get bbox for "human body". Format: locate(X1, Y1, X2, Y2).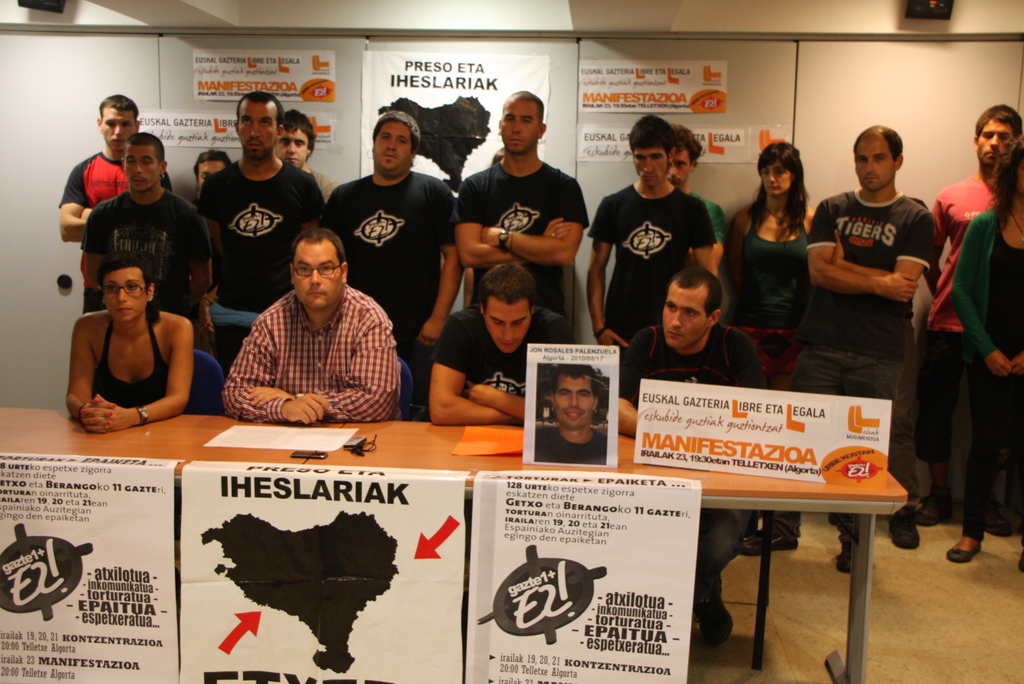
locate(726, 140, 809, 384).
